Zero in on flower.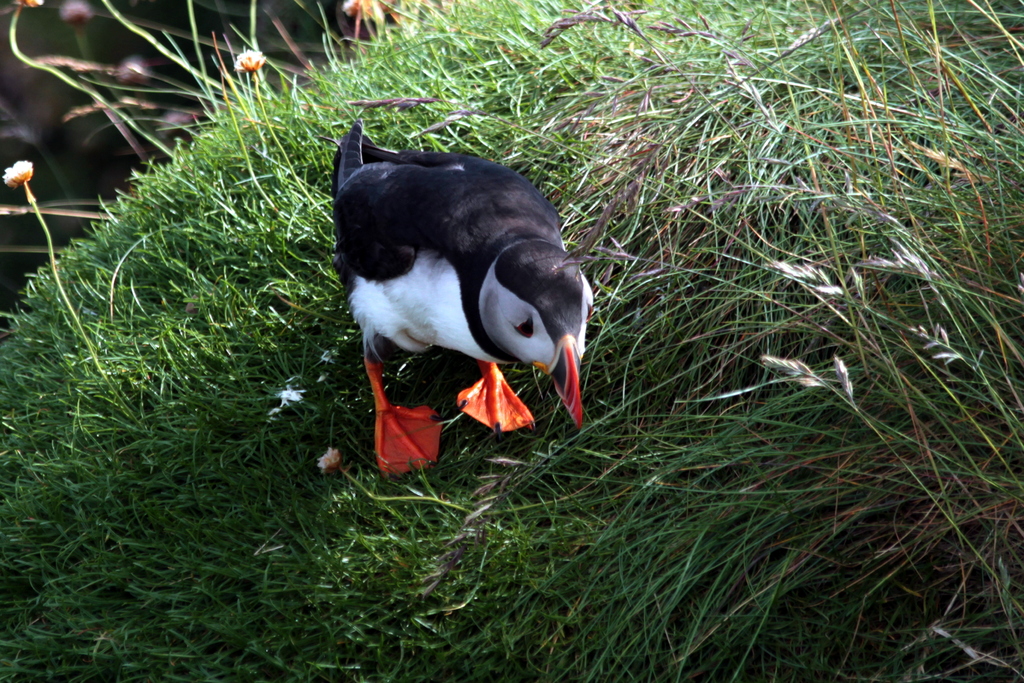
Zeroed in: {"left": 121, "top": 59, "right": 141, "bottom": 85}.
